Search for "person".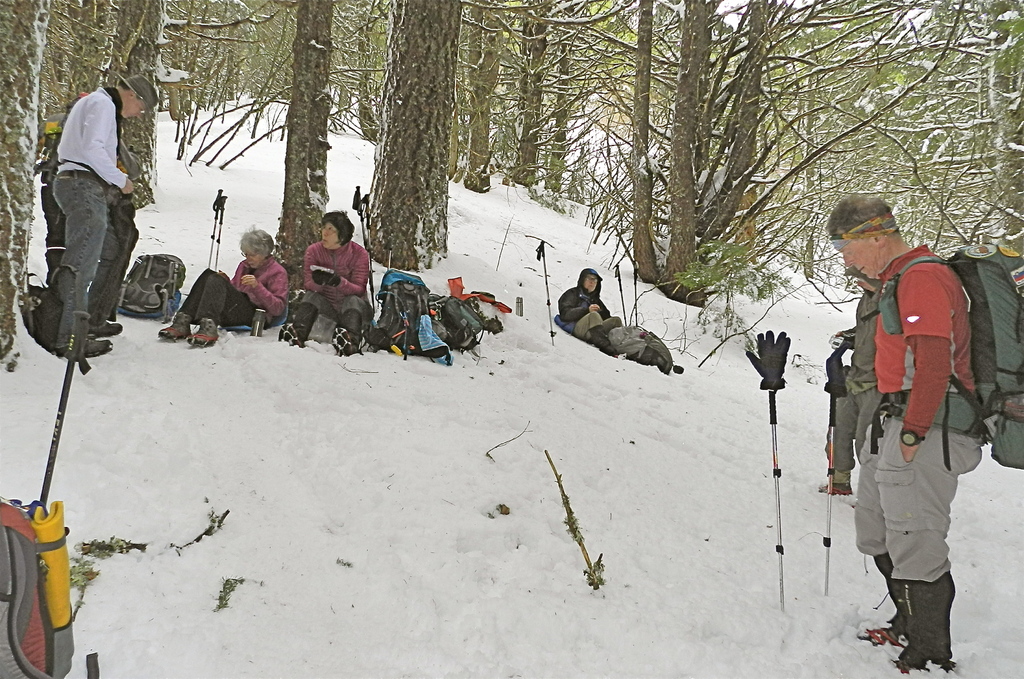
Found at select_region(157, 226, 292, 344).
